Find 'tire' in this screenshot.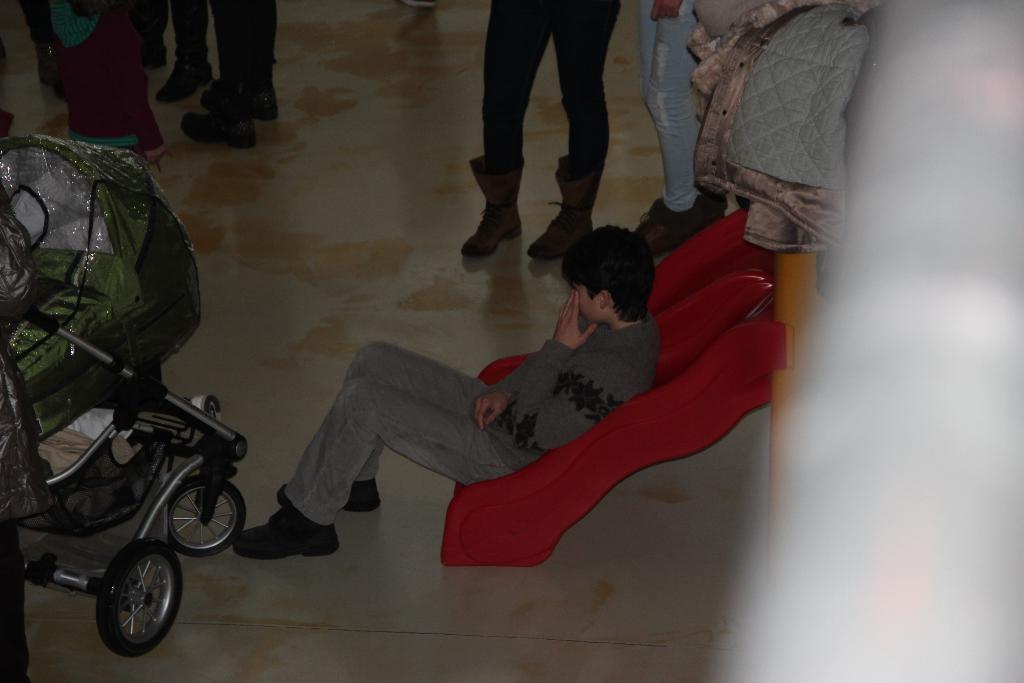
The bounding box for 'tire' is 164,473,247,555.
